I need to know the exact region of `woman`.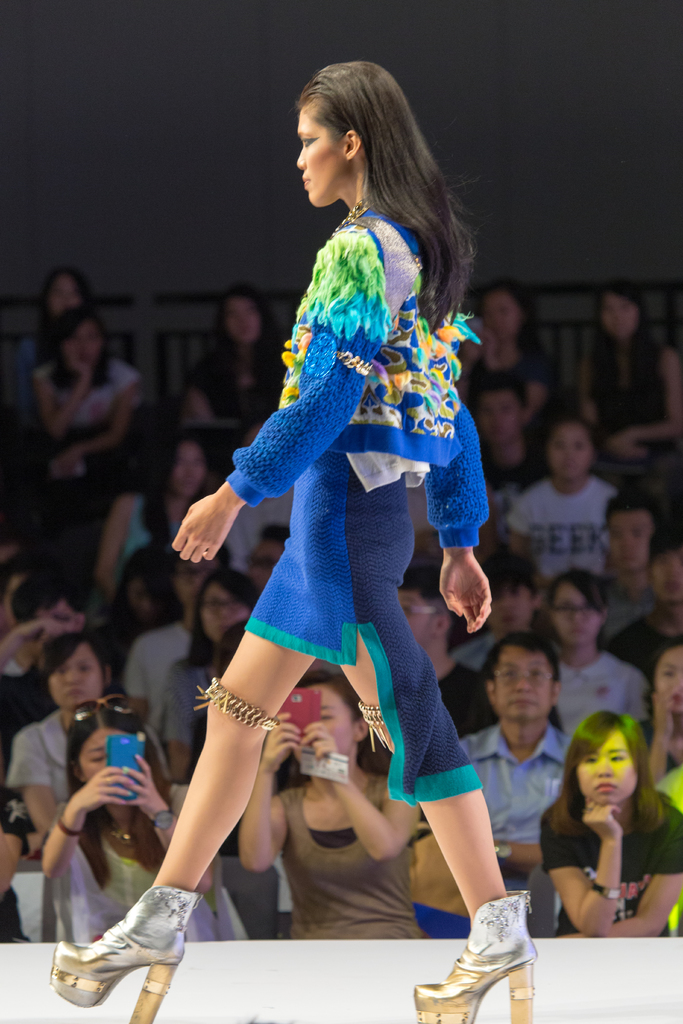
Region: bbox=(117, 534, 226, 728).
